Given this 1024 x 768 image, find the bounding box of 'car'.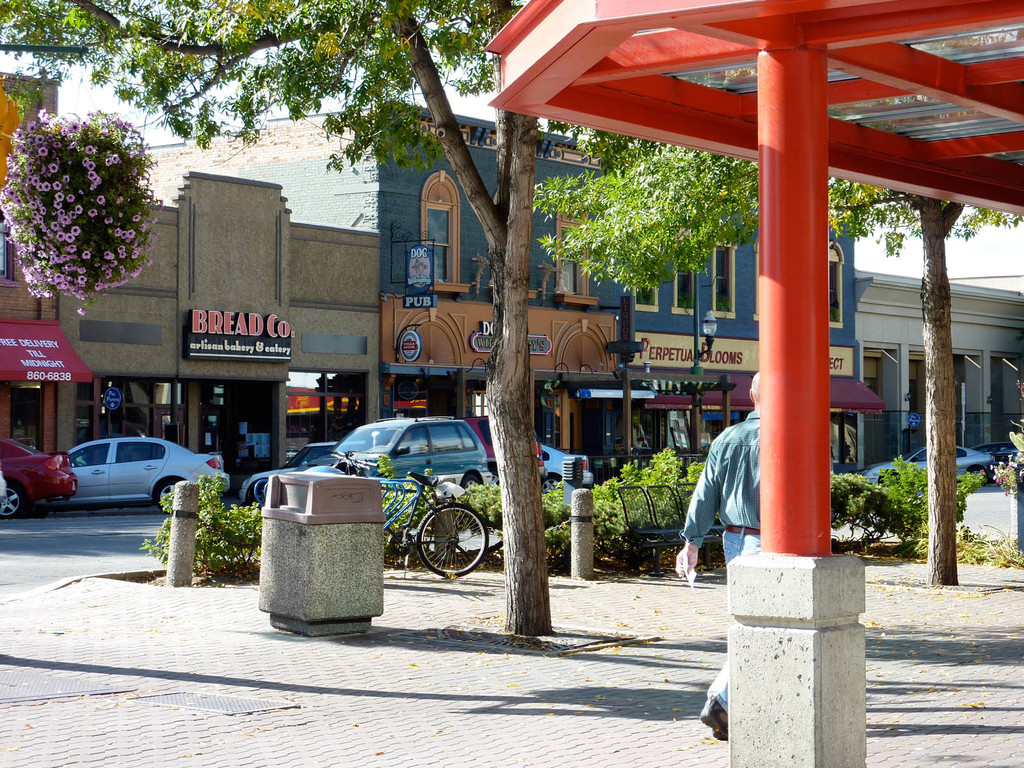
[304,413,486,500].
